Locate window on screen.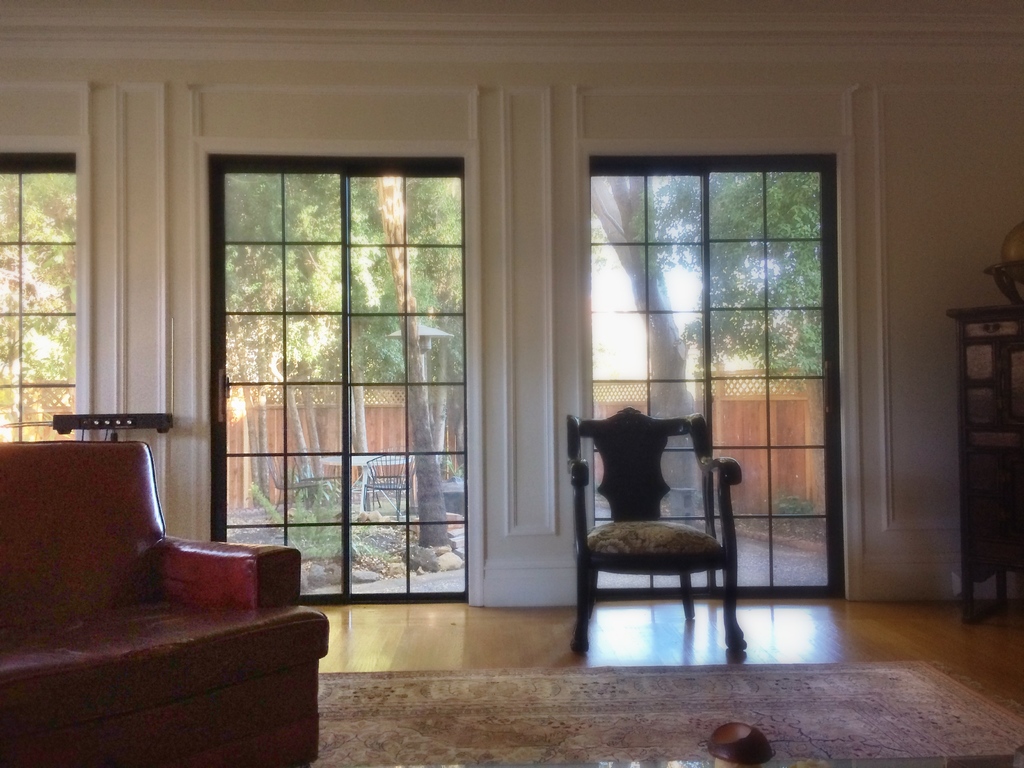
On screen at 578:141:844:600.
